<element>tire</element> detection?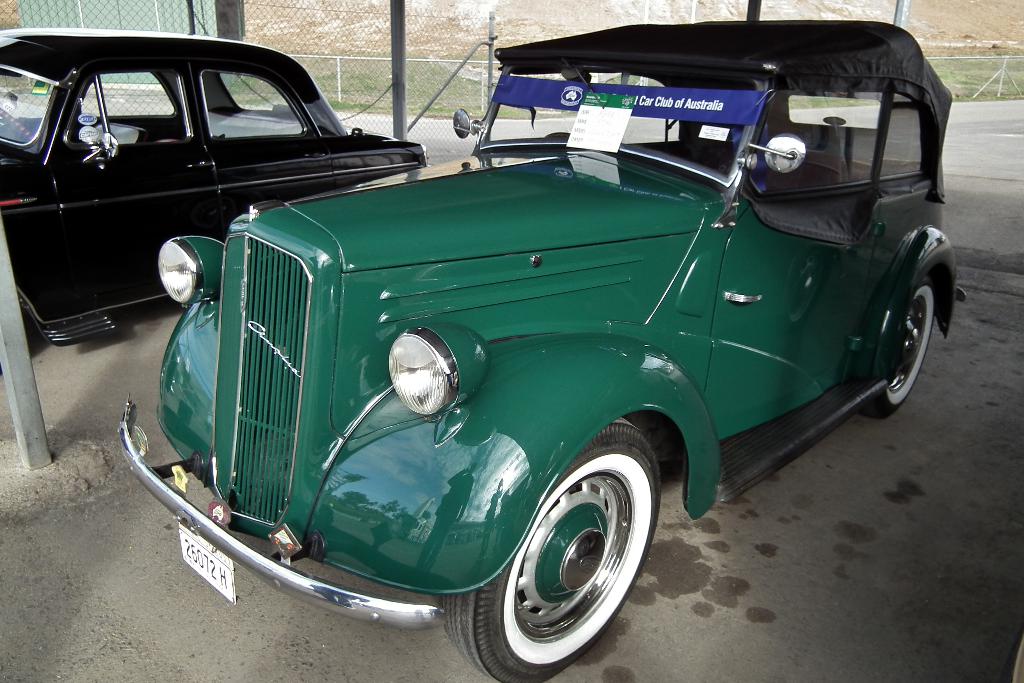
<region>444, 422, 666, 682</region>
